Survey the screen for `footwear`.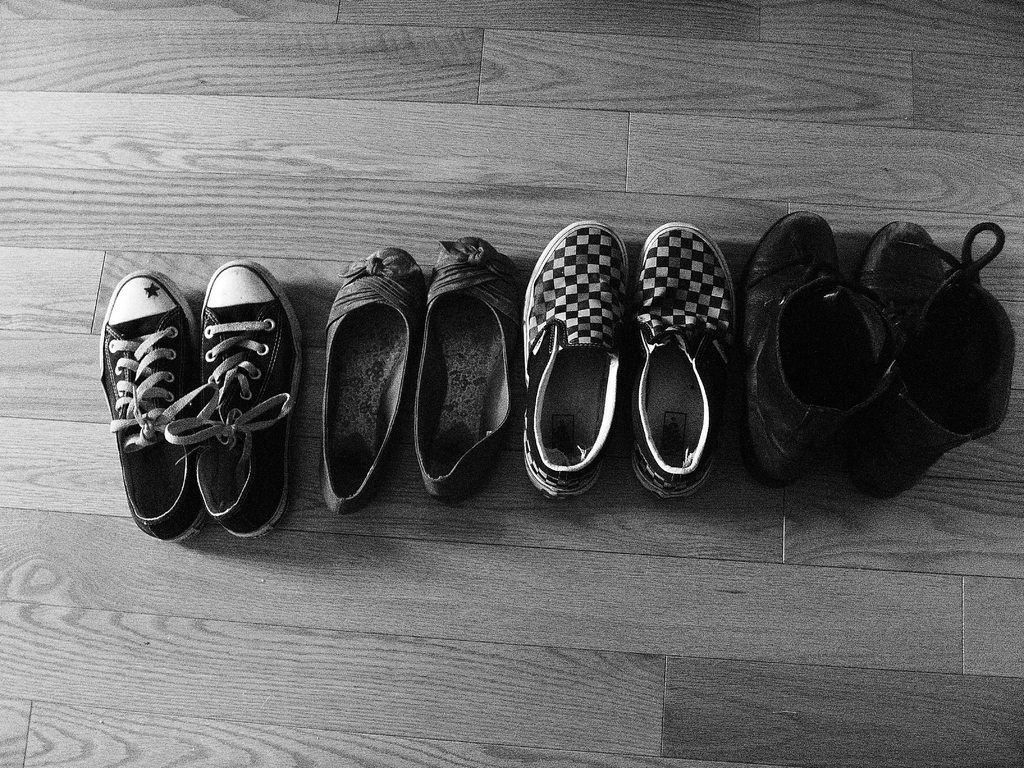
Survey found: (316, 249, 426, 519).
